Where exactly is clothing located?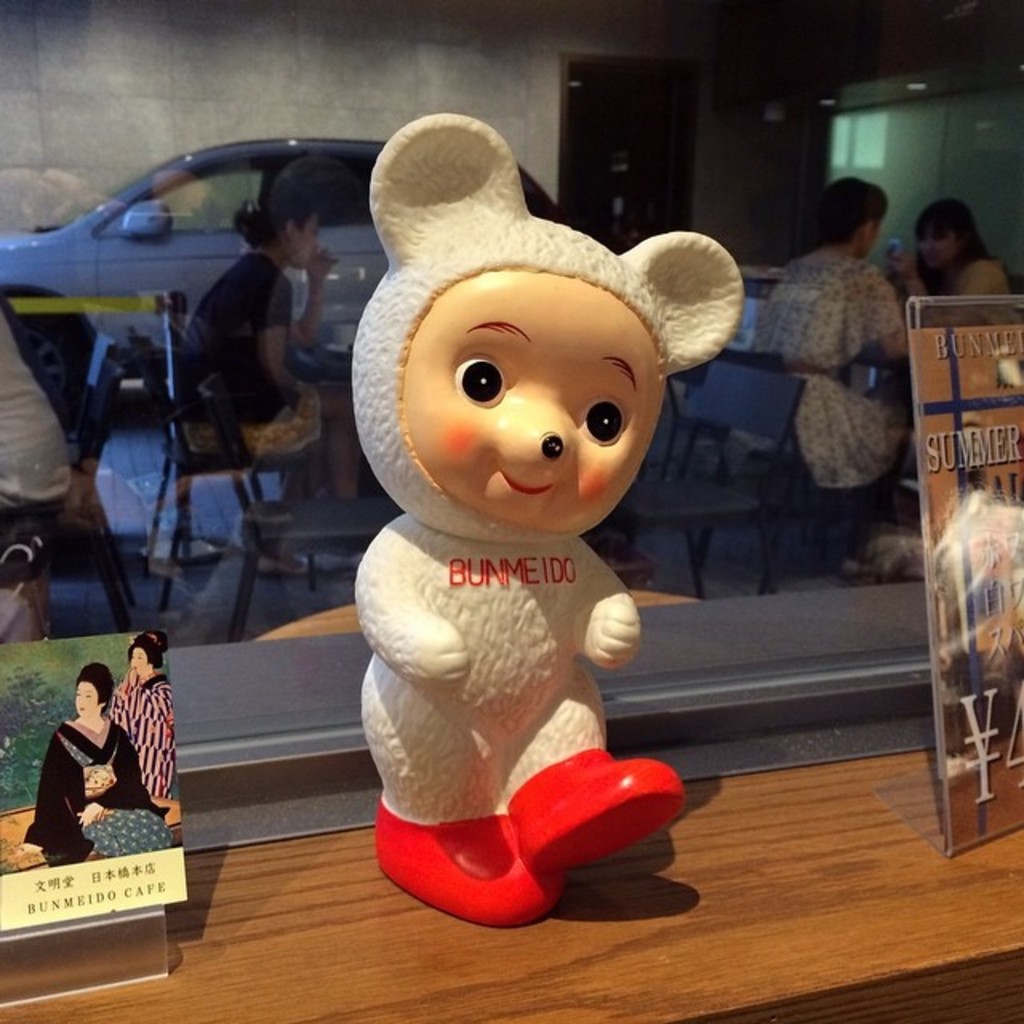
Its bounding box is <box>104,670,179,806</box>.
